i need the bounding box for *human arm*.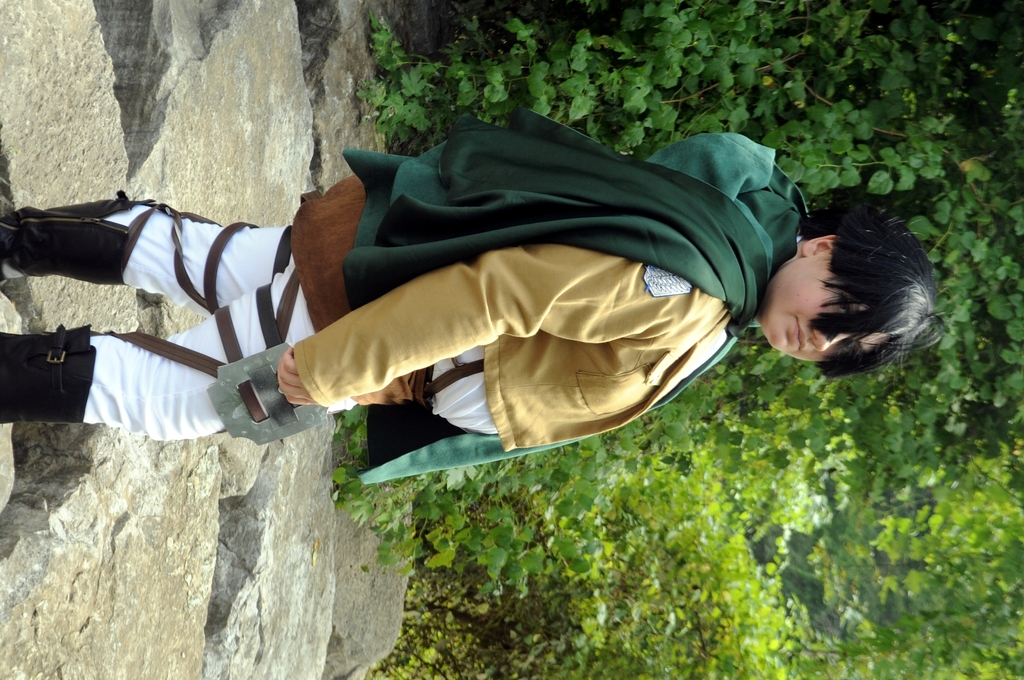
Here it is: bbox=(273, 240, 687, 413).
